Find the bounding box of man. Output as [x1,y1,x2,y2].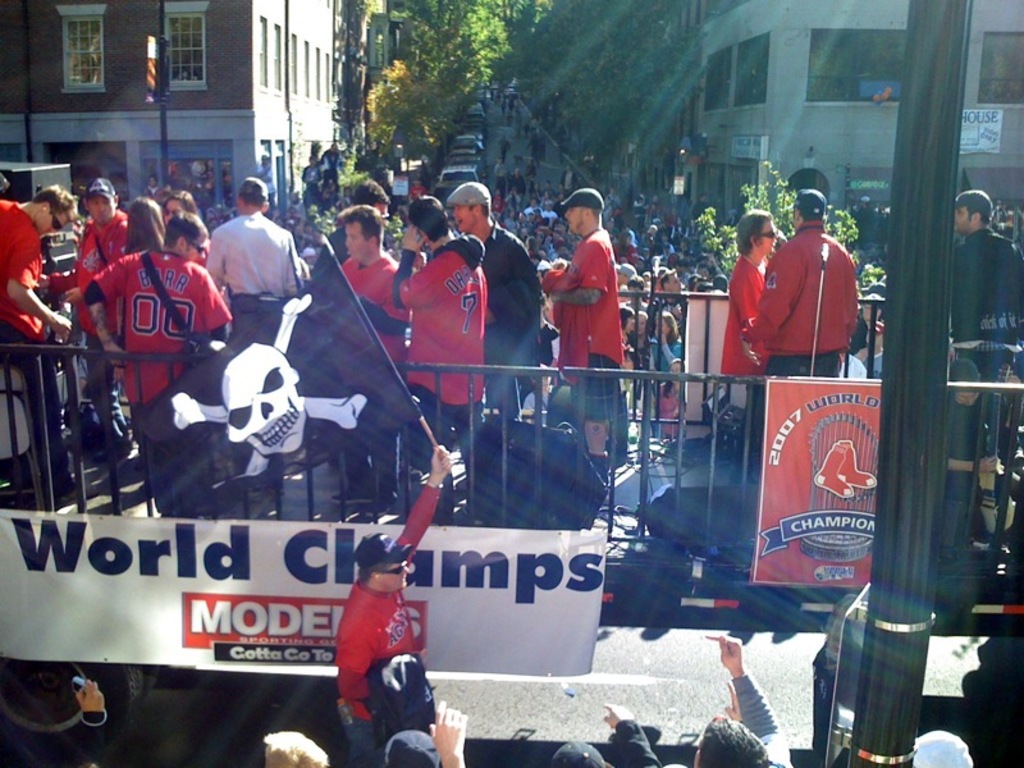
[197,169,308,349].
